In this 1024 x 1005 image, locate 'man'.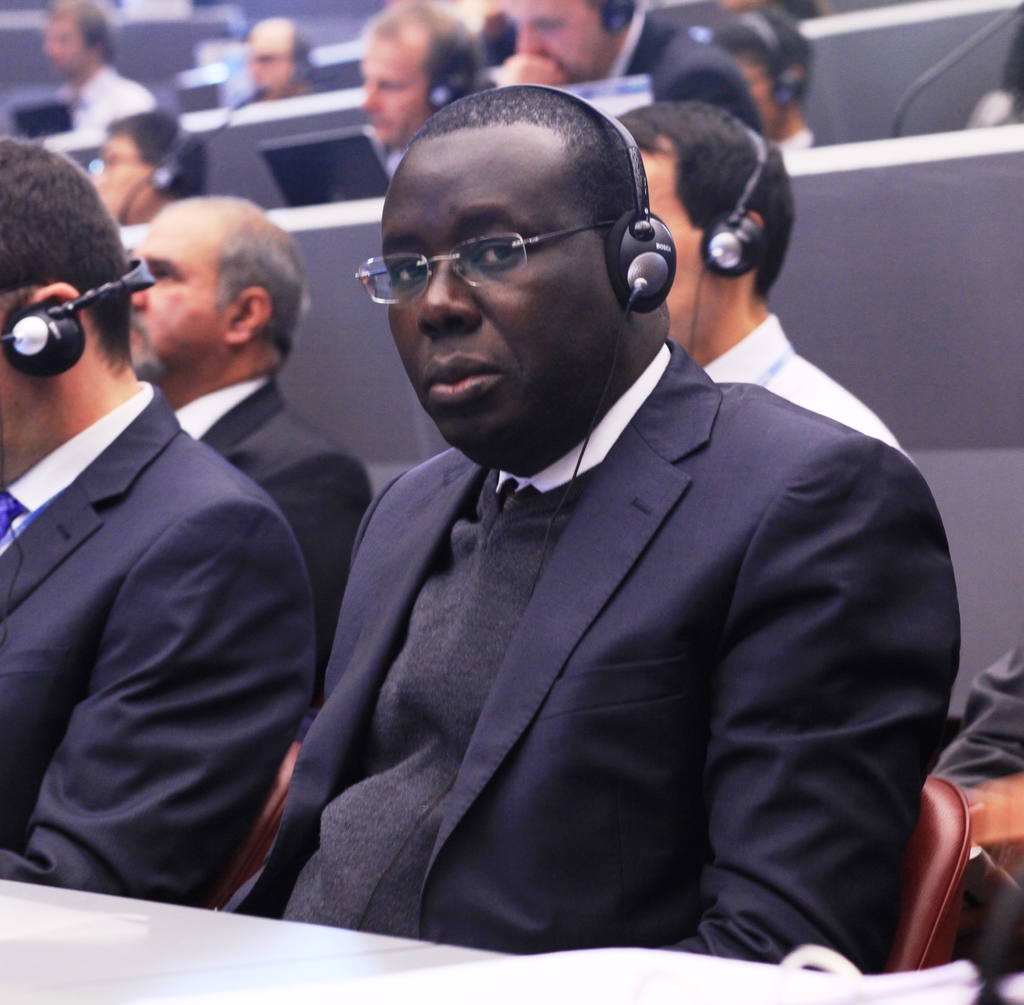
Bounding box: [left=81, top=113, right=216, bottom=296].
